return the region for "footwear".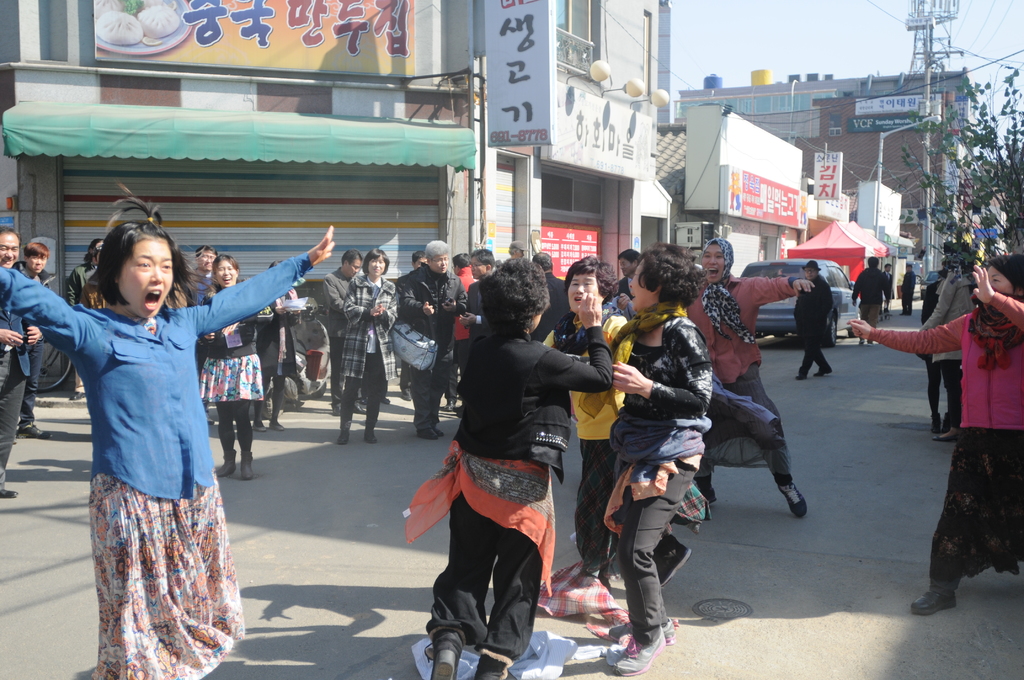
x1=471 y1=644 x2=513 y2=679.
